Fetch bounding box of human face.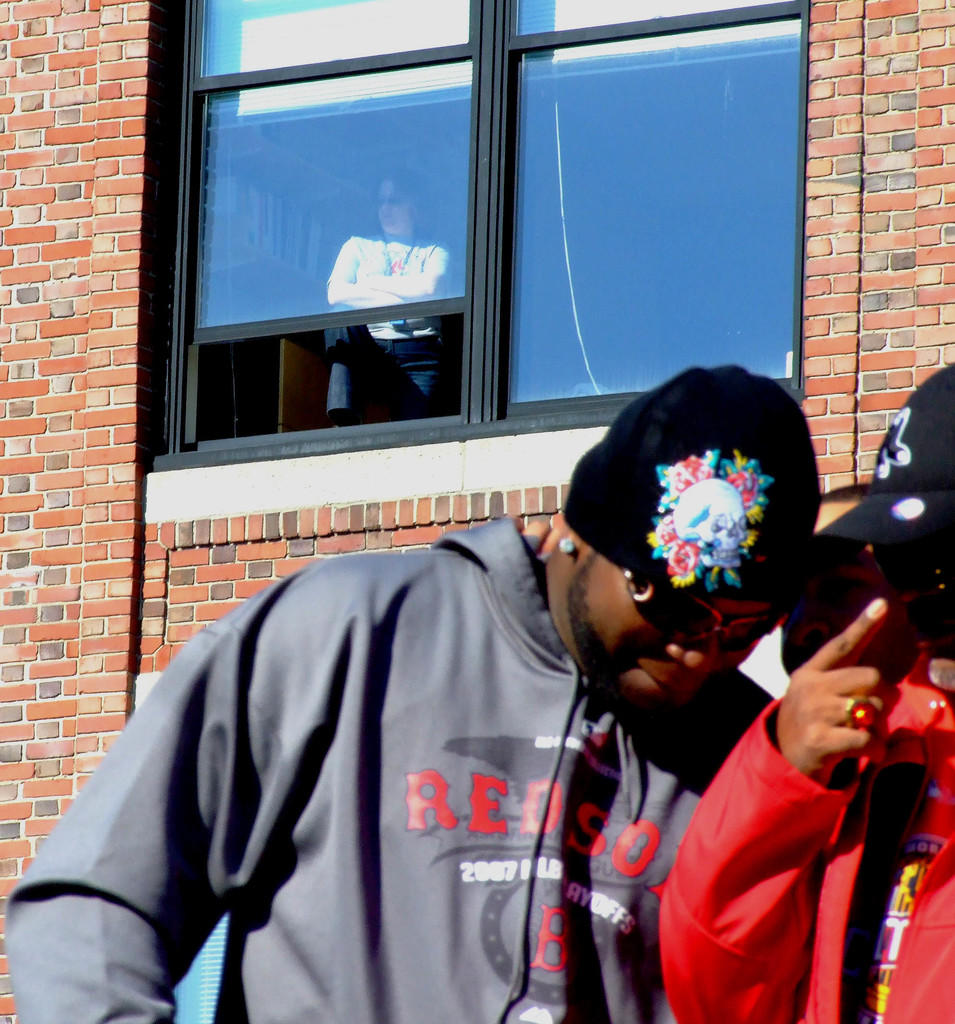
Bbox: left=564, top=548, right=771, bottom=724.
